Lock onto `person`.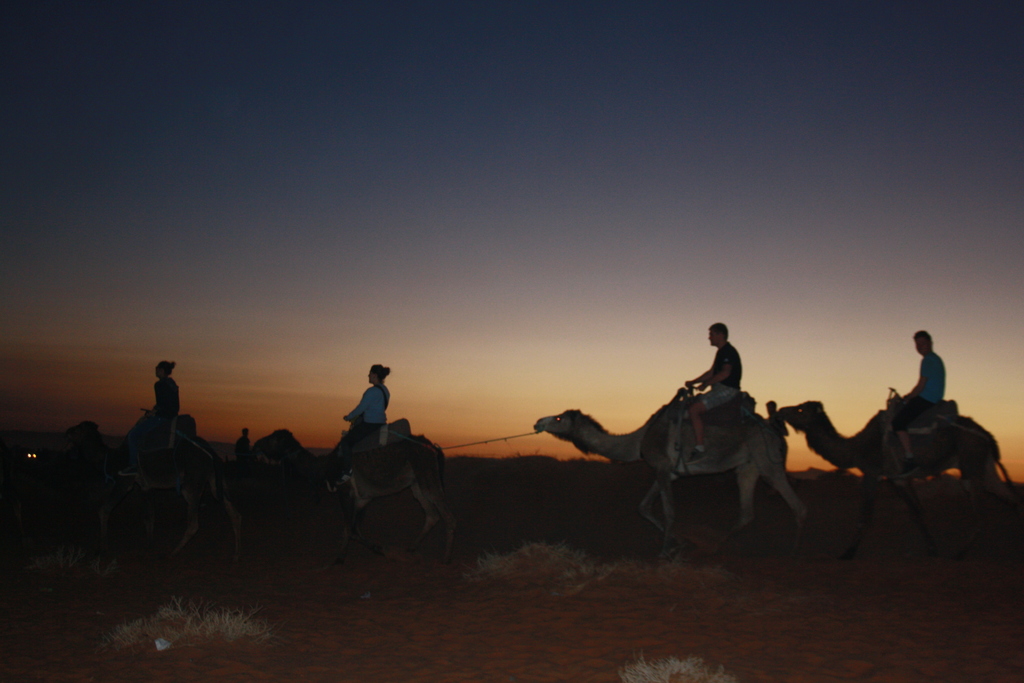
Locked: <box>765,398,785,477</box>.
